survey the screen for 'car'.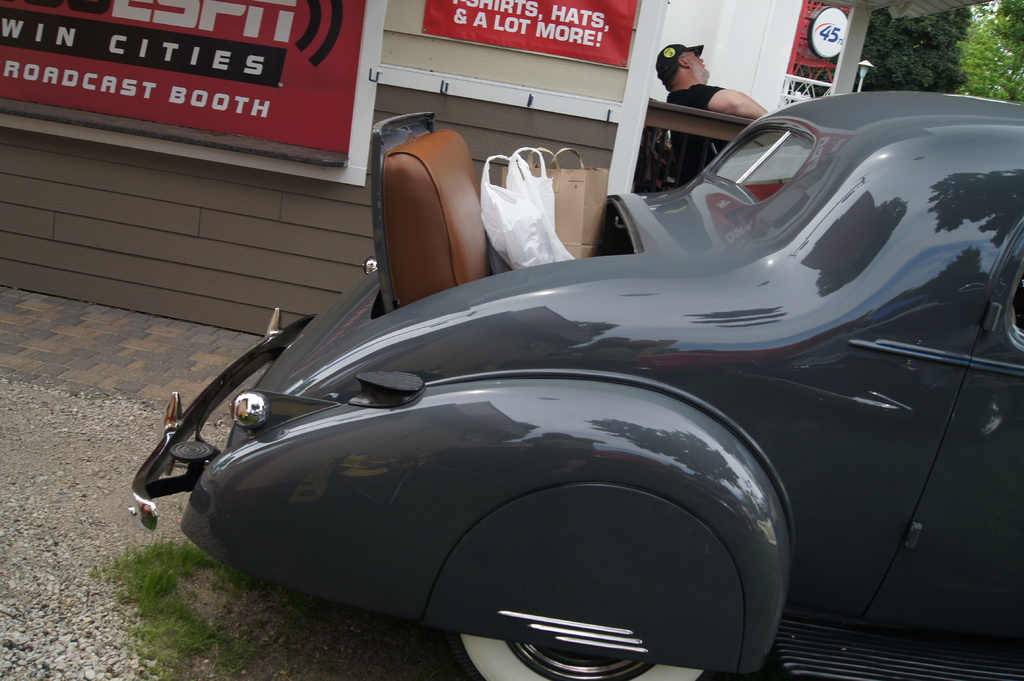
Survey found: {"x1": 131, "y1": 93, "x2": 1023, "y2": 680}.
